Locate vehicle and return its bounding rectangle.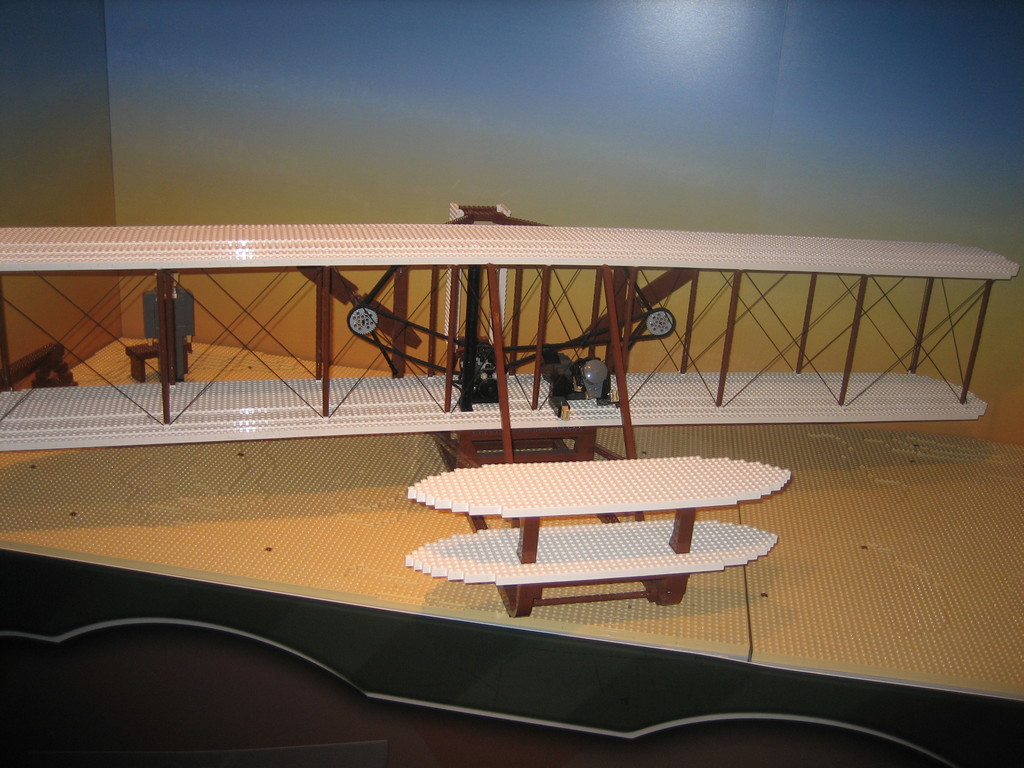
rect(0, 201, 1018, 620).
